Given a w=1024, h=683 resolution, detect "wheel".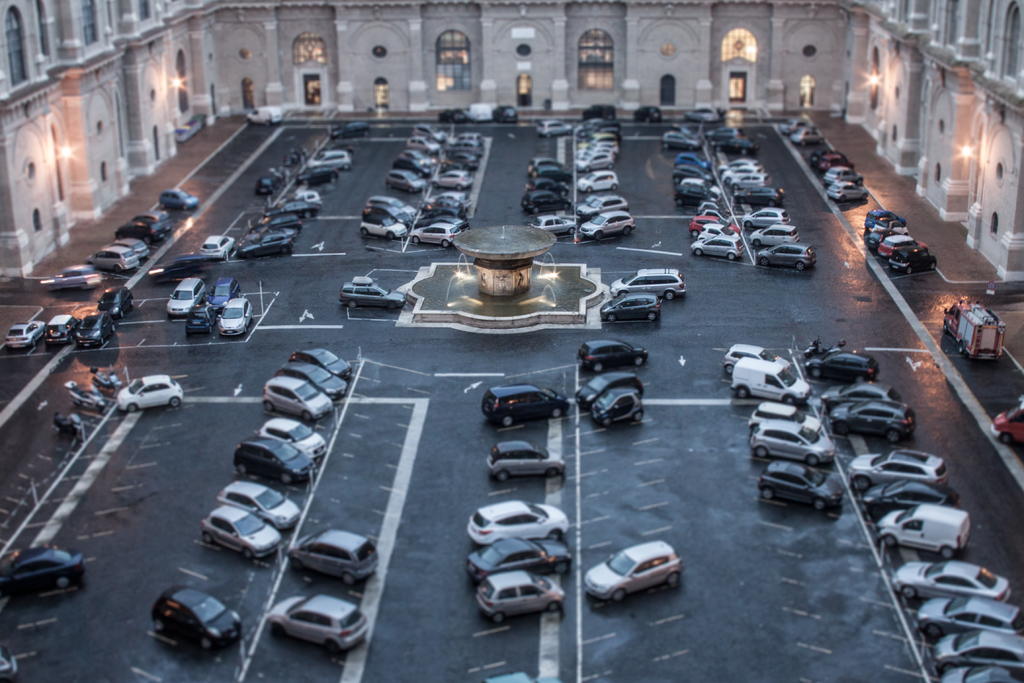
left=635, top=413, right=644, bottom=420.
